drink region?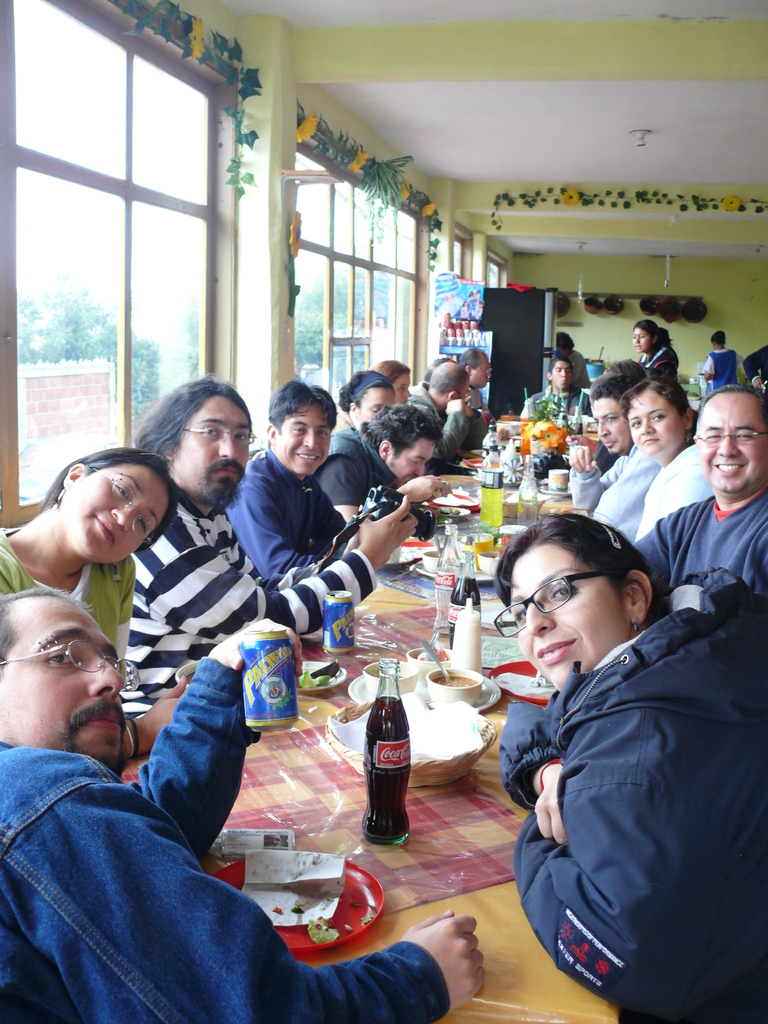
{"x1": 570, "y1": 423, "x2": 582, "y2": 436}
